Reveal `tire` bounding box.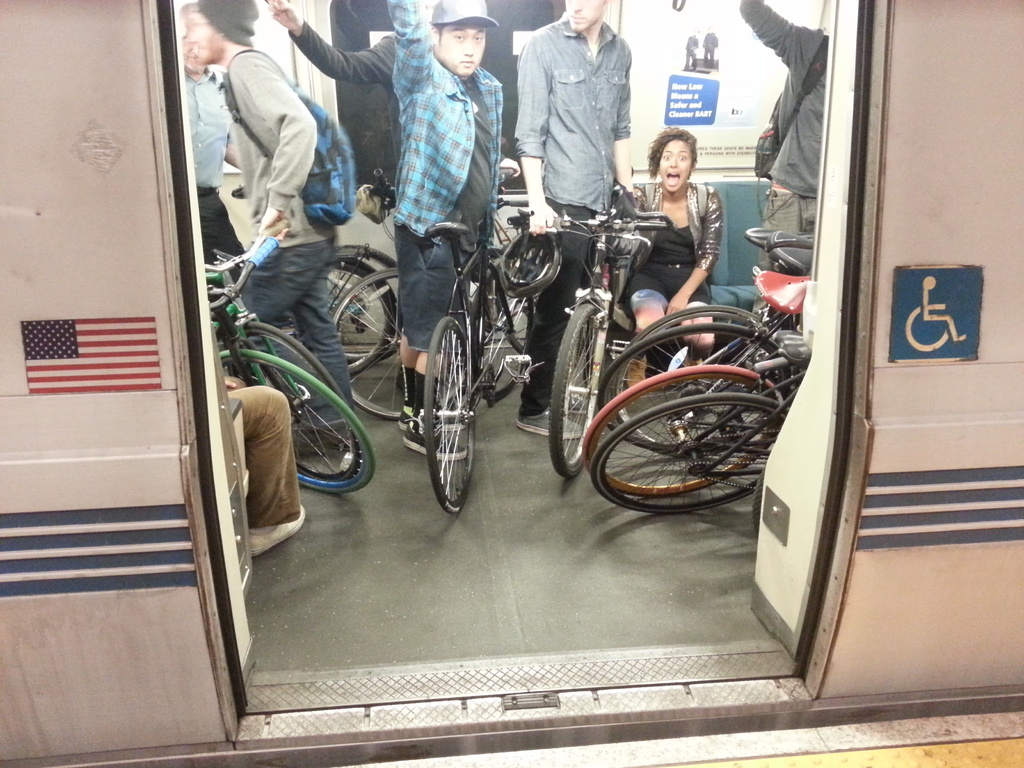
Revealed: pyautogui.locateOnScreen(320, 261, 405, 365).
